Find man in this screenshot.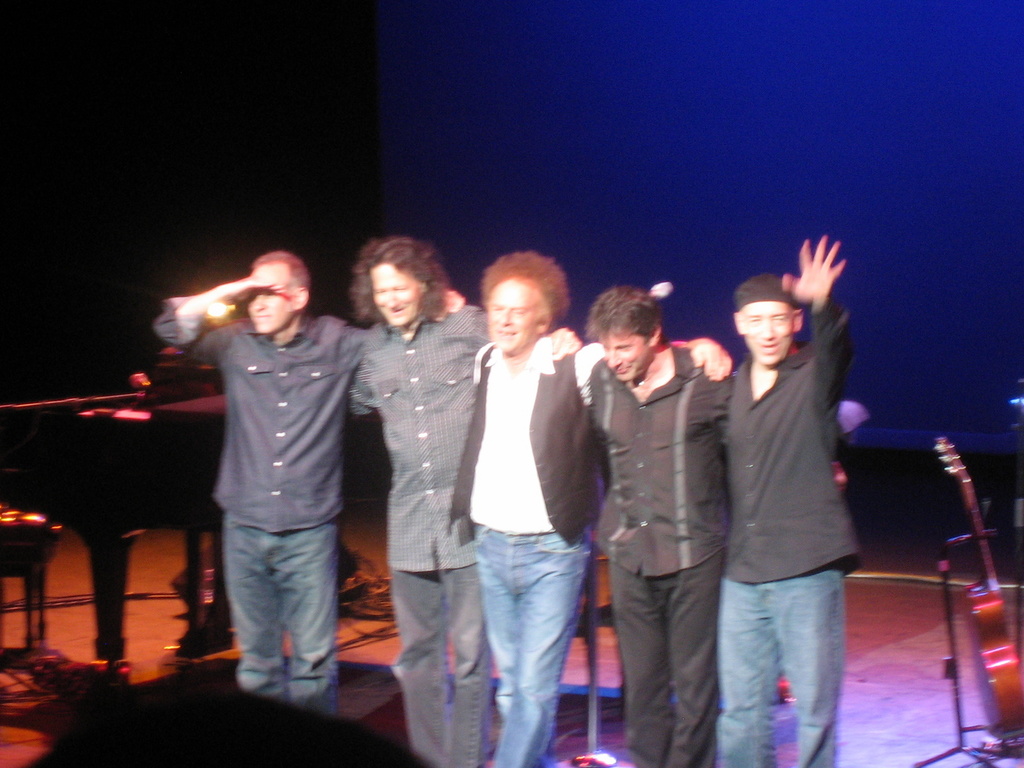
The bounding box for man is <box>703,207,881,767</box>.
